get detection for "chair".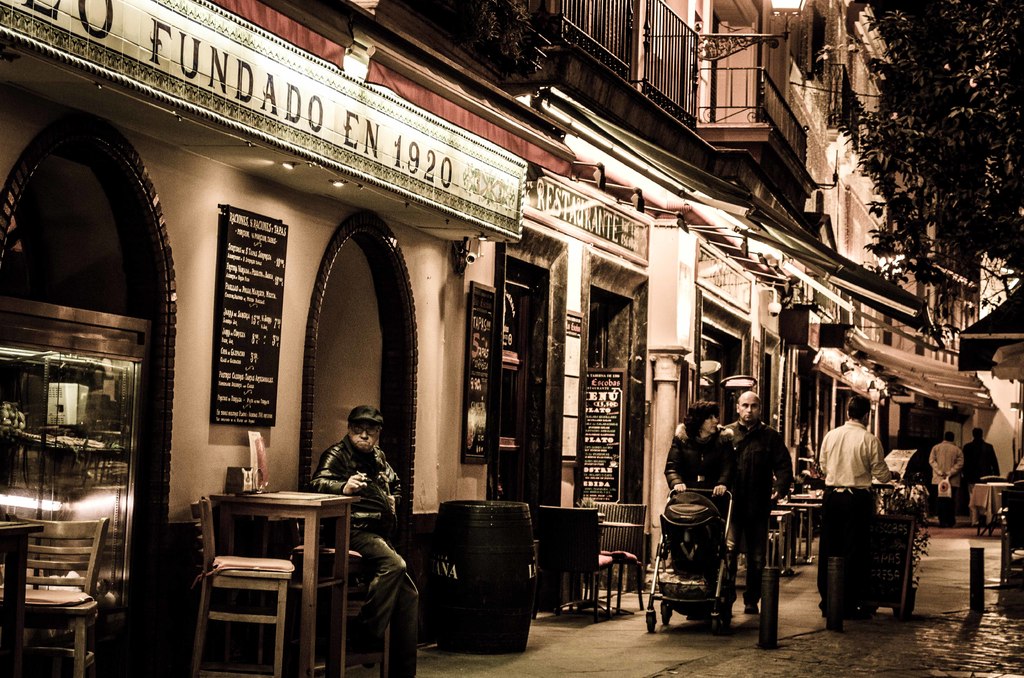
Detection: <box>188,490,298,677</box>.
